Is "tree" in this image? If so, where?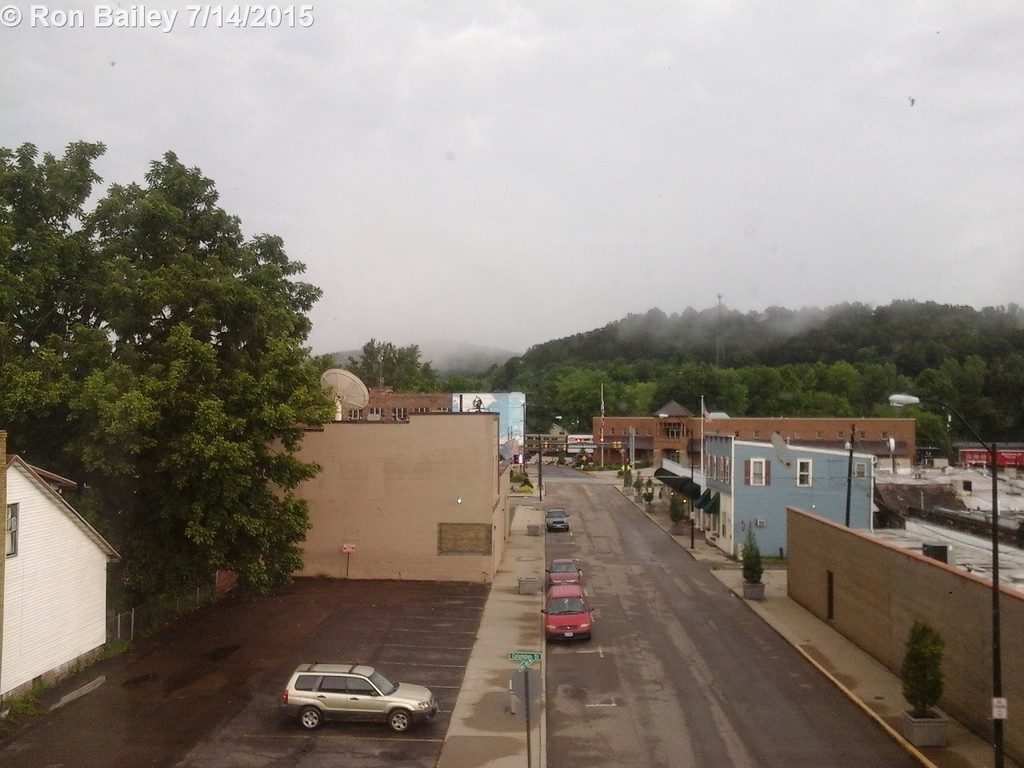
Yes, at [x1=33, y1=127, x2=328, y2=644].
